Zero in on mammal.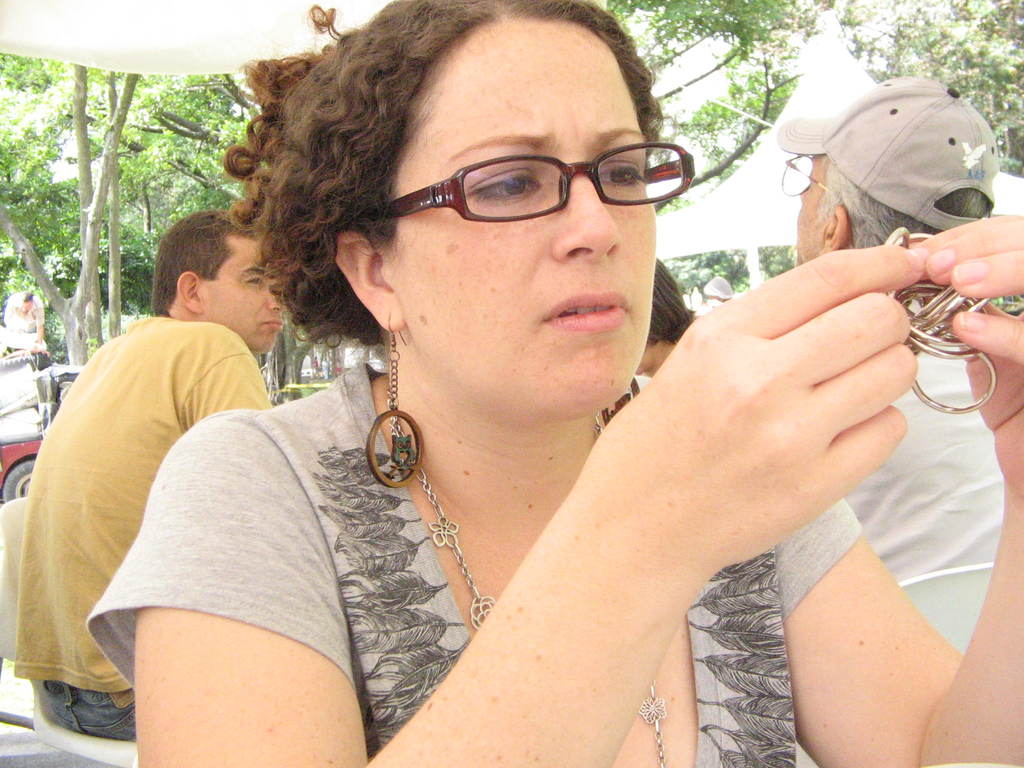
Zeroed in: 3/286/47/352.
